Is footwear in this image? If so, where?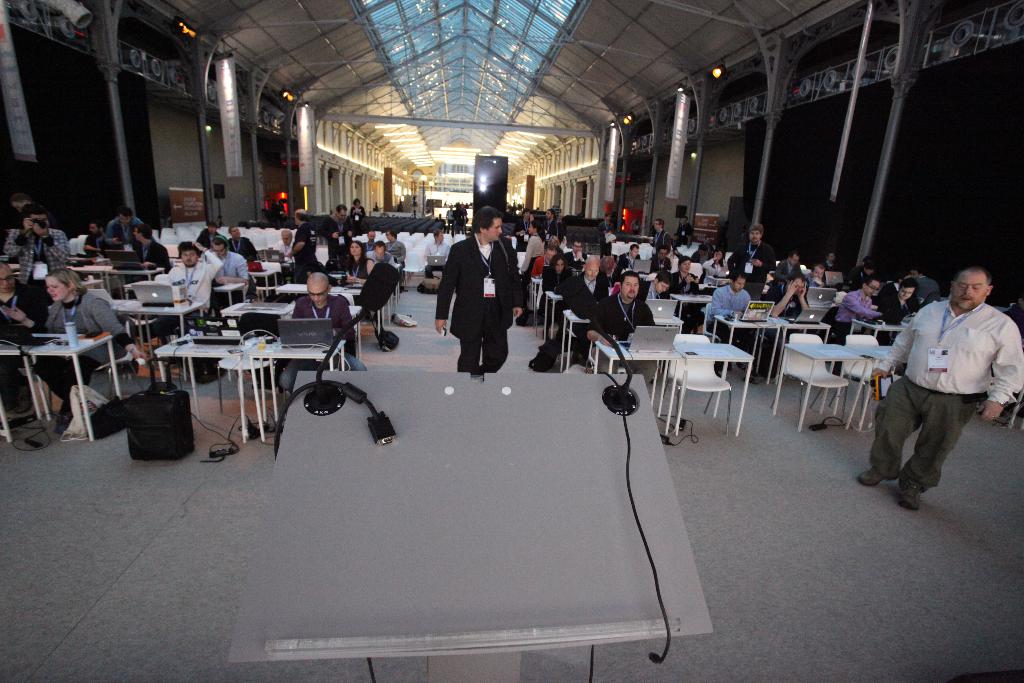
Yes, at x1=854 y1=460 x2=900 y2=490.
